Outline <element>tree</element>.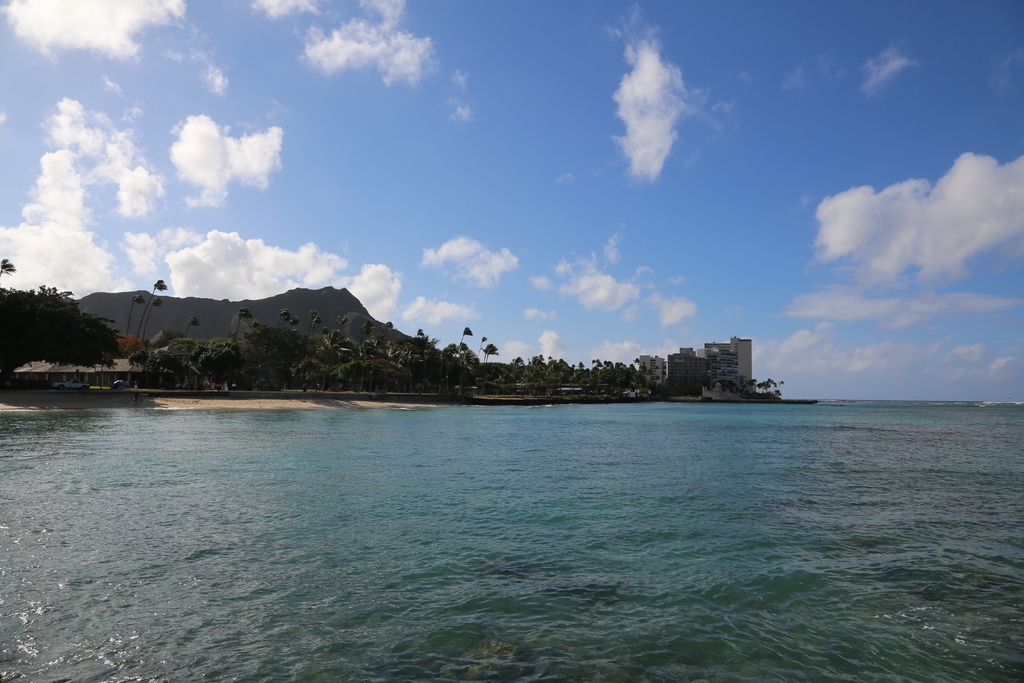
Outline: [left=457, top=324, right=474, bottom=355].
